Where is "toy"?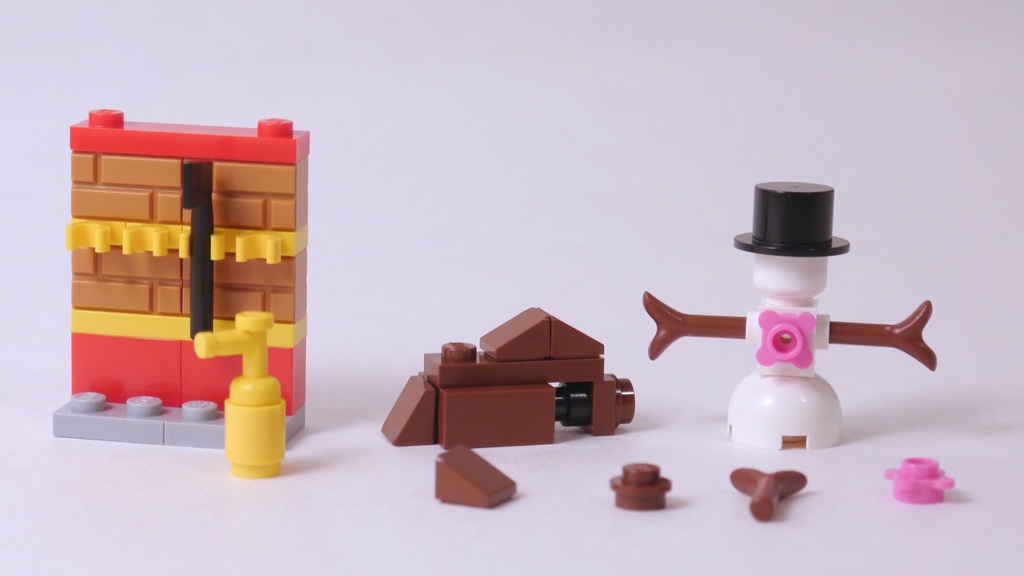
select_region(661, 203, 942, 446).
